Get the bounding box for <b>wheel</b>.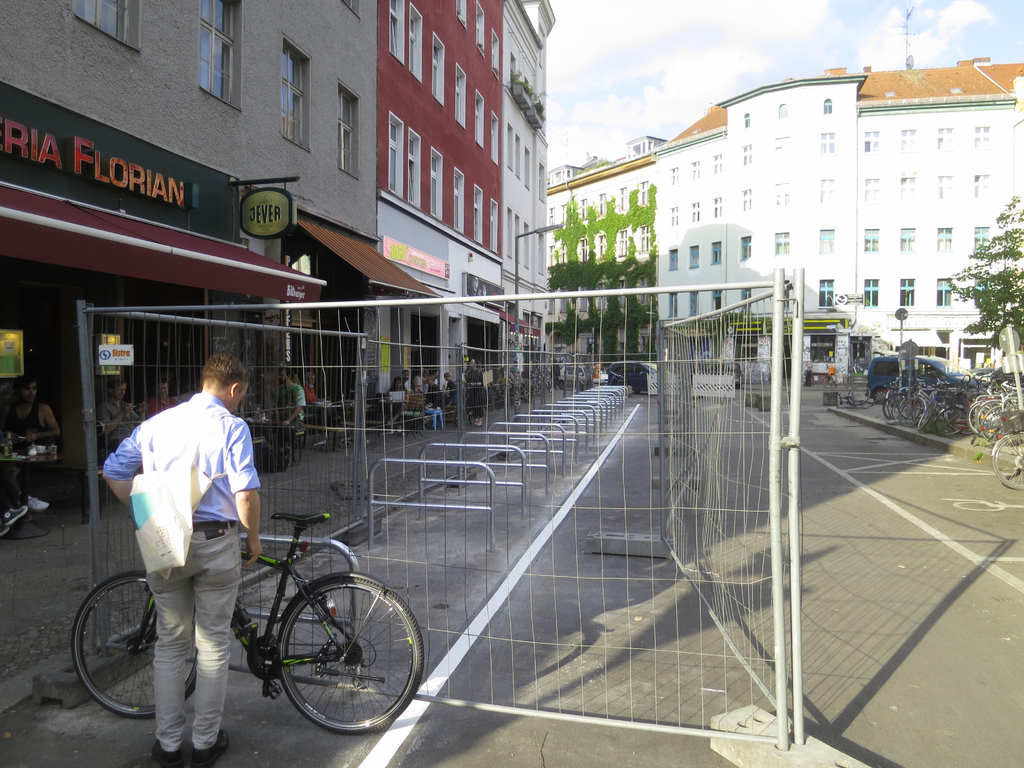
(991, 434, 1023, 491).
